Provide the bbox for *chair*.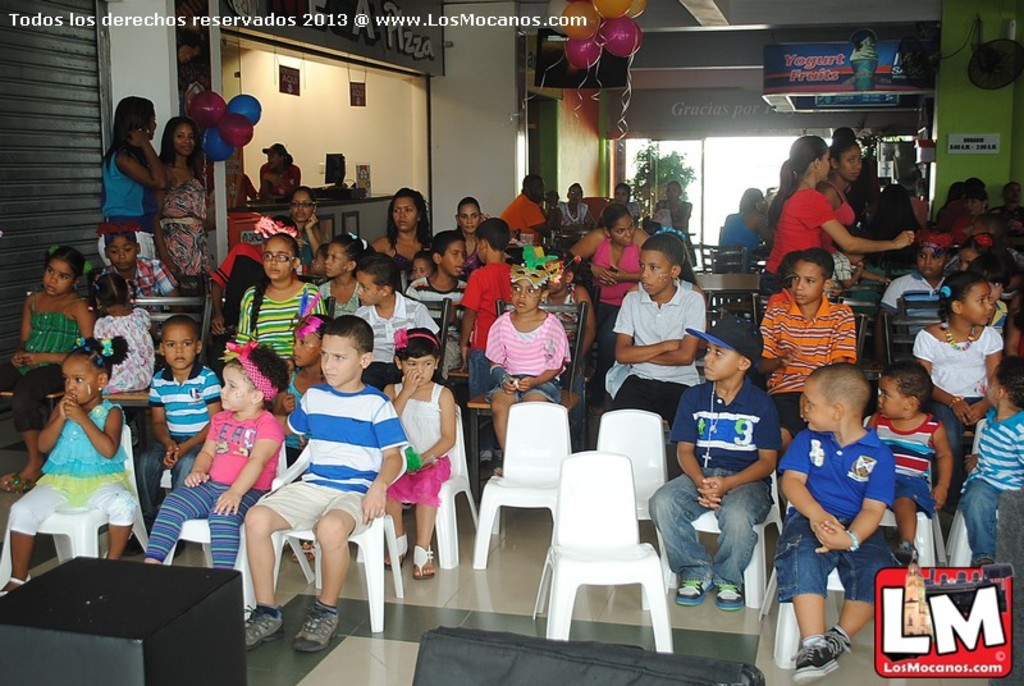
locate(892, 285, 956, 360).
